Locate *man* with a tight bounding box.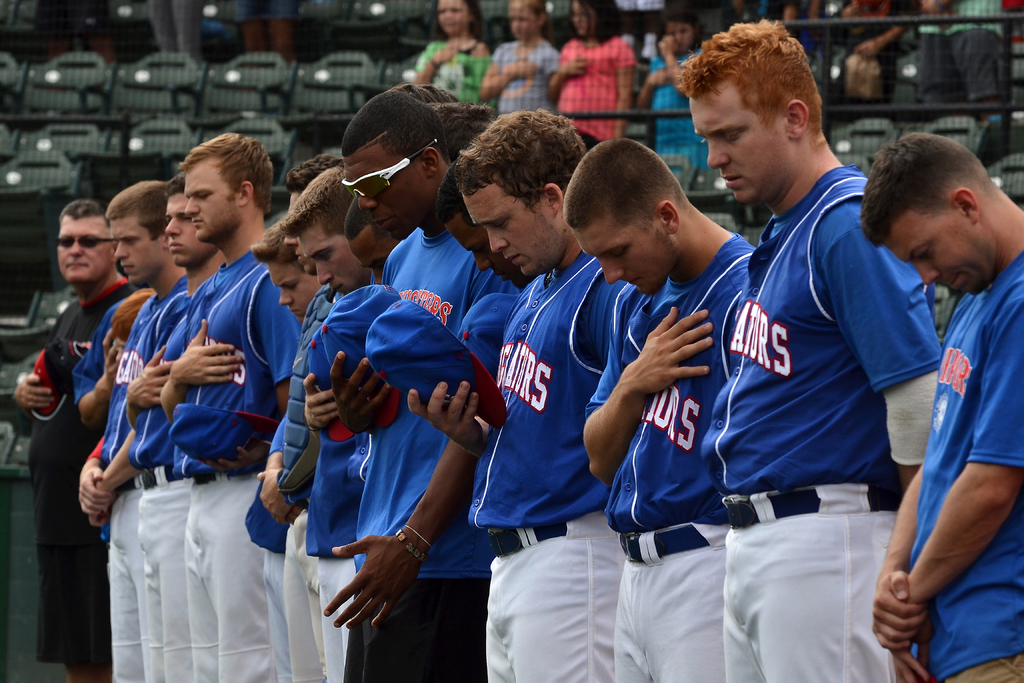
{"x1": 344, "y1": 193, "x2": 403, "y2": 288}.
